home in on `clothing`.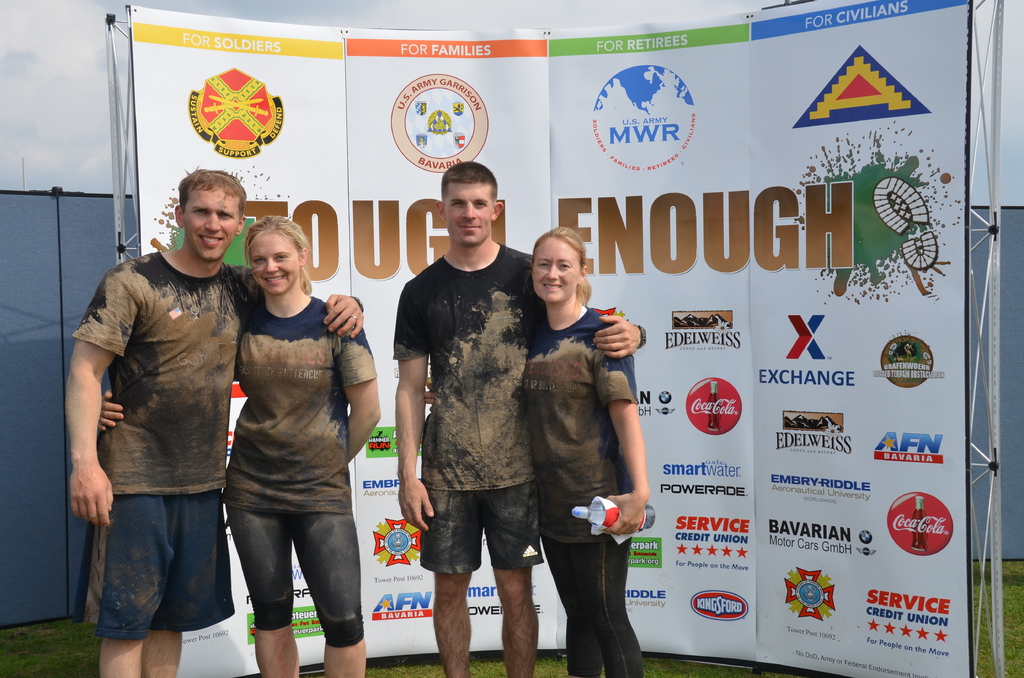
Homed in at pyautogui.locateOnScreen(61, 239, 260, 643).
